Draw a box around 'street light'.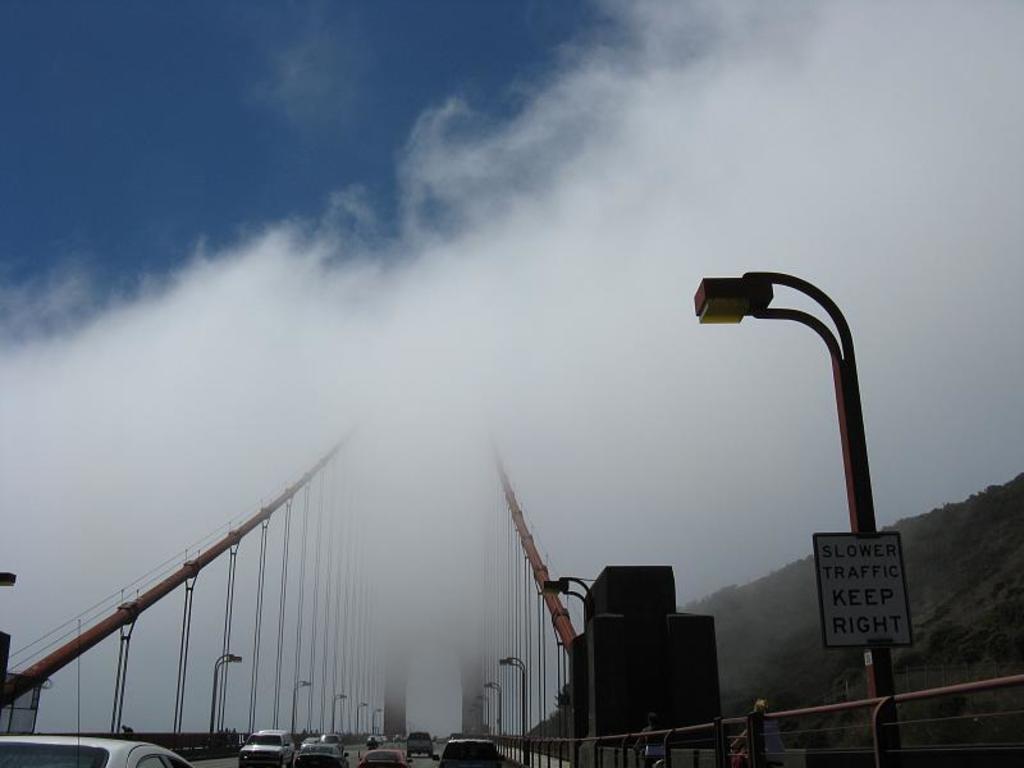
(left=325, top=685, right=351, bottom=732).
